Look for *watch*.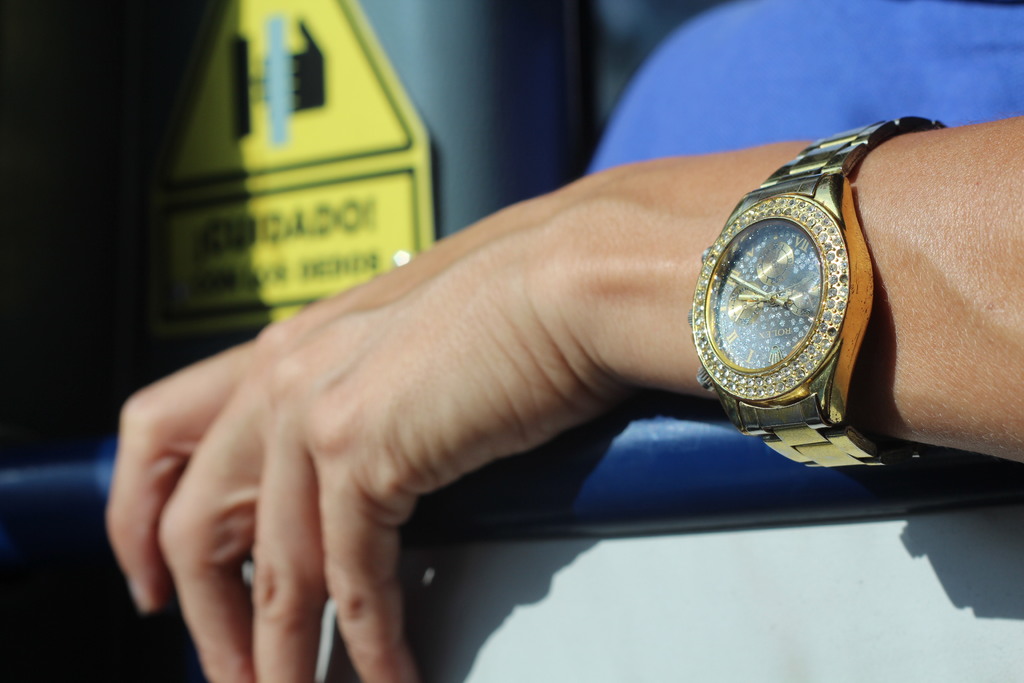
Found: (687, 117, 943, 469).
